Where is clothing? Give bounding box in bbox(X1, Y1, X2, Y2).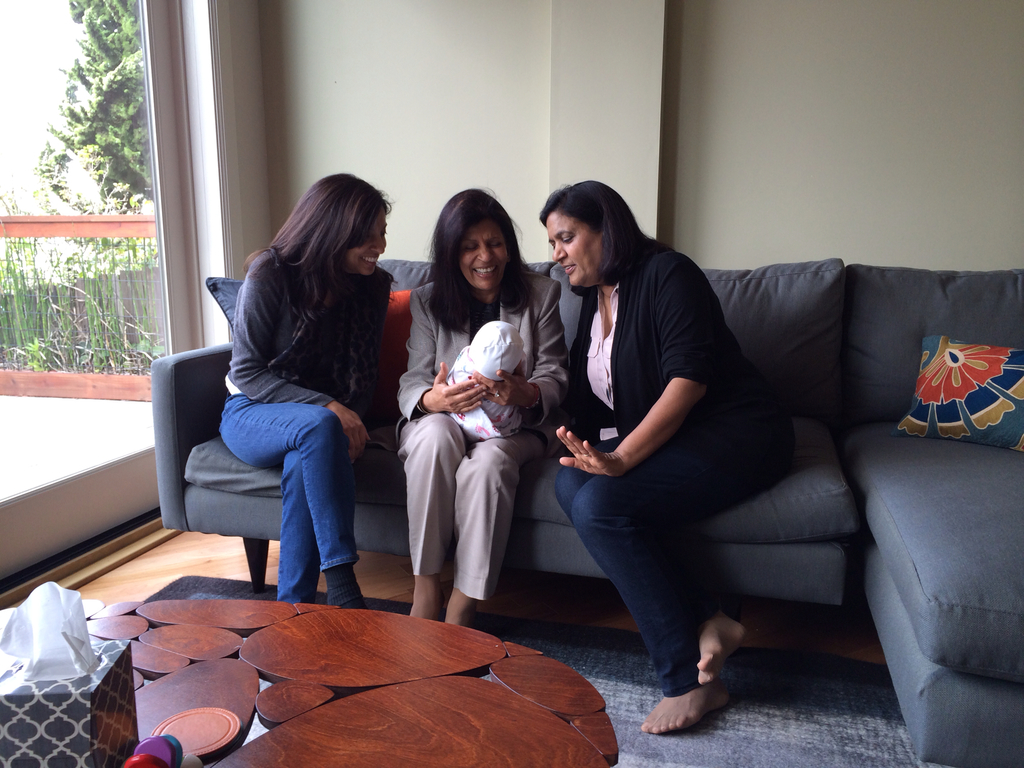
bbox(552, 246, 796, 698).
